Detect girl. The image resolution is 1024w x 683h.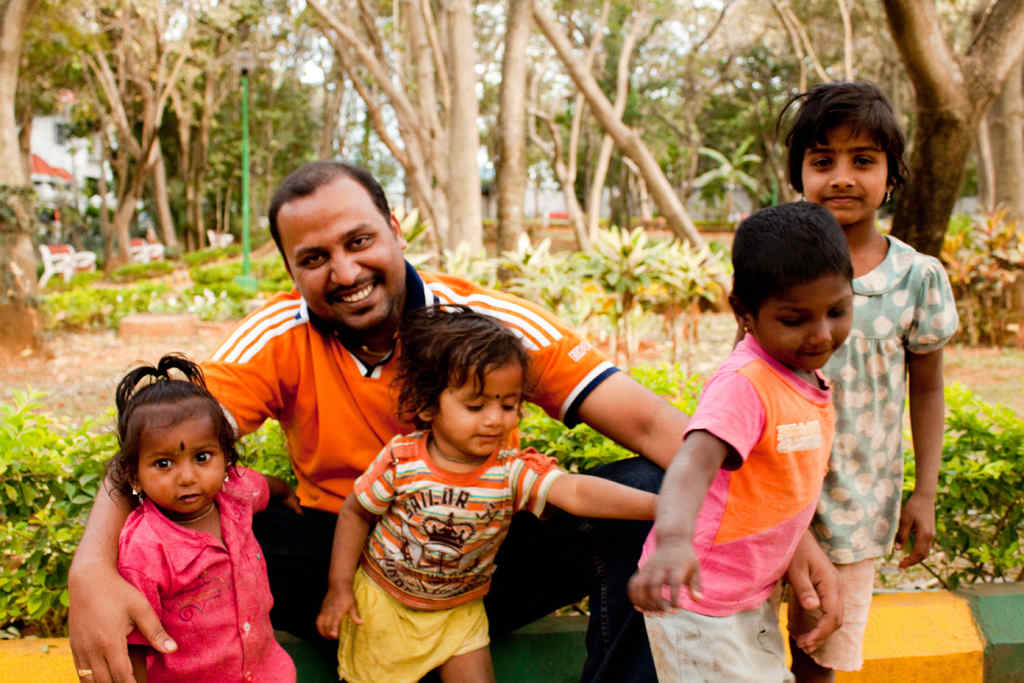
bbox(101, 346, 296, 682).
